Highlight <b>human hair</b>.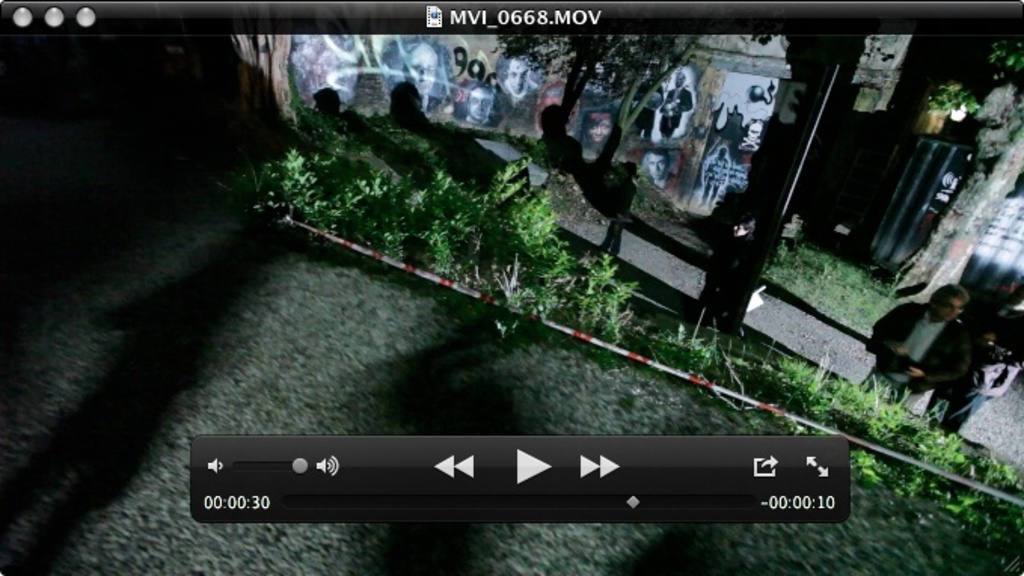
Highlighted region: 674,72,688,81.
